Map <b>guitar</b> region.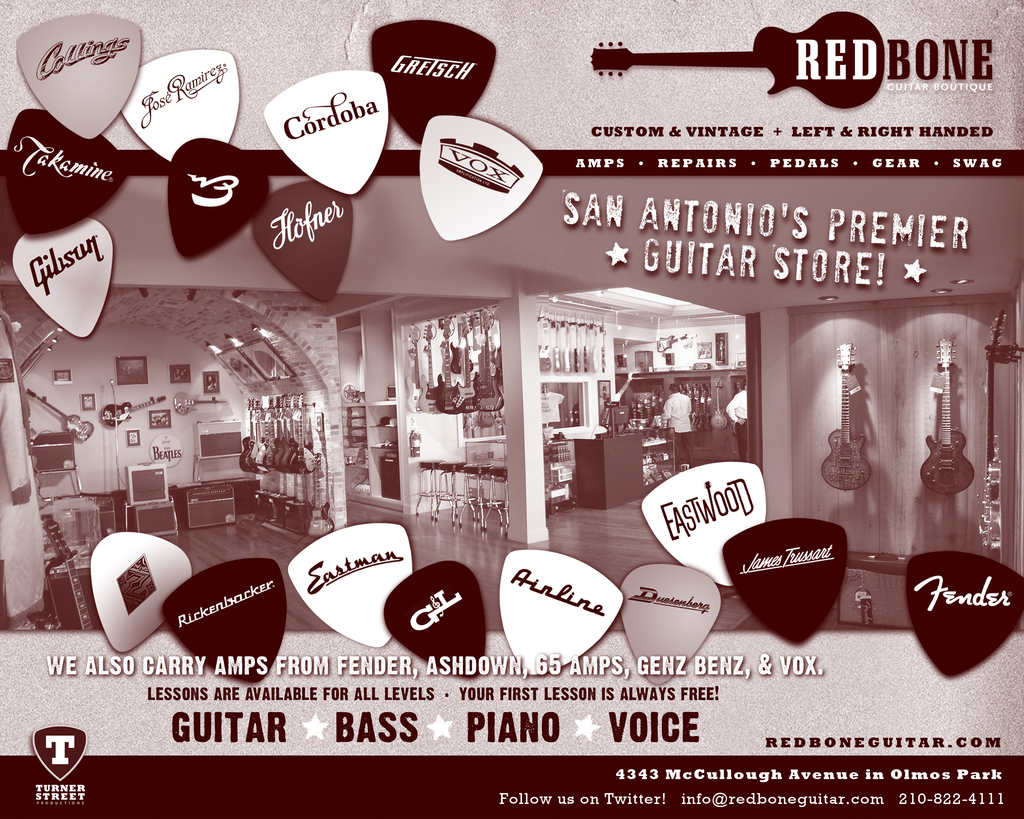
Mapped to select_region(101, 391, 177, 427).
